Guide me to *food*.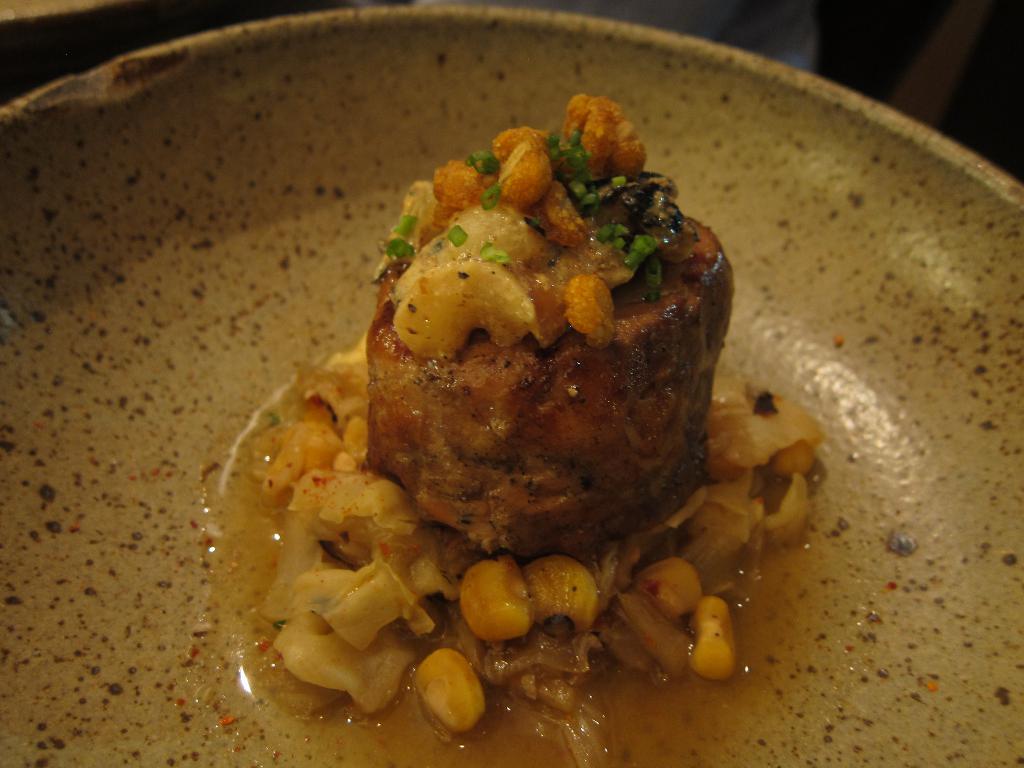
Guidance: (left=216, top=90, right=851, bottom=745).
